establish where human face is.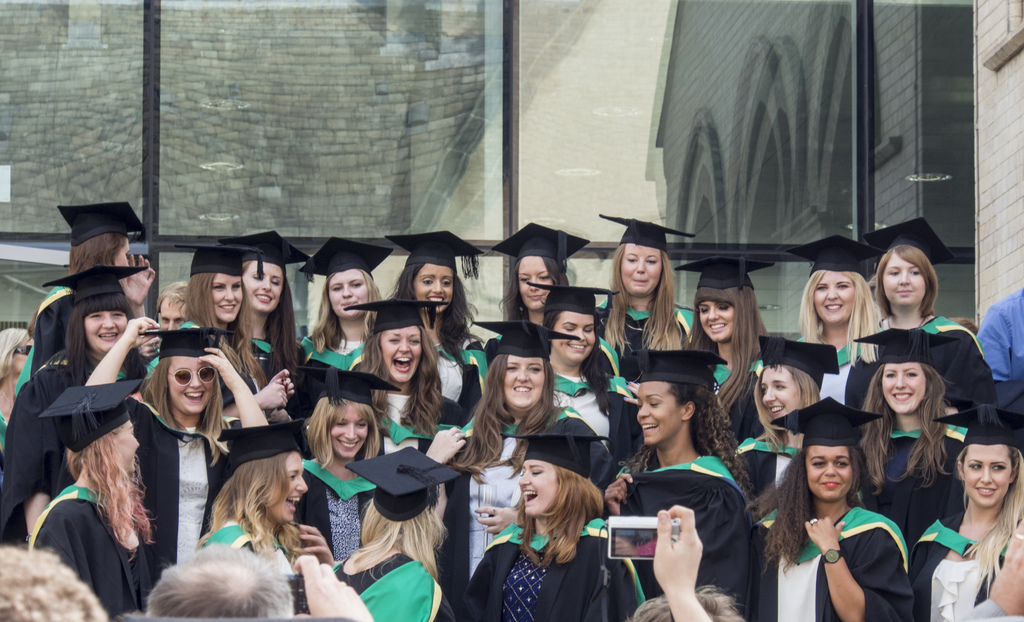
Established at locate(161, 292, 187, 333).
